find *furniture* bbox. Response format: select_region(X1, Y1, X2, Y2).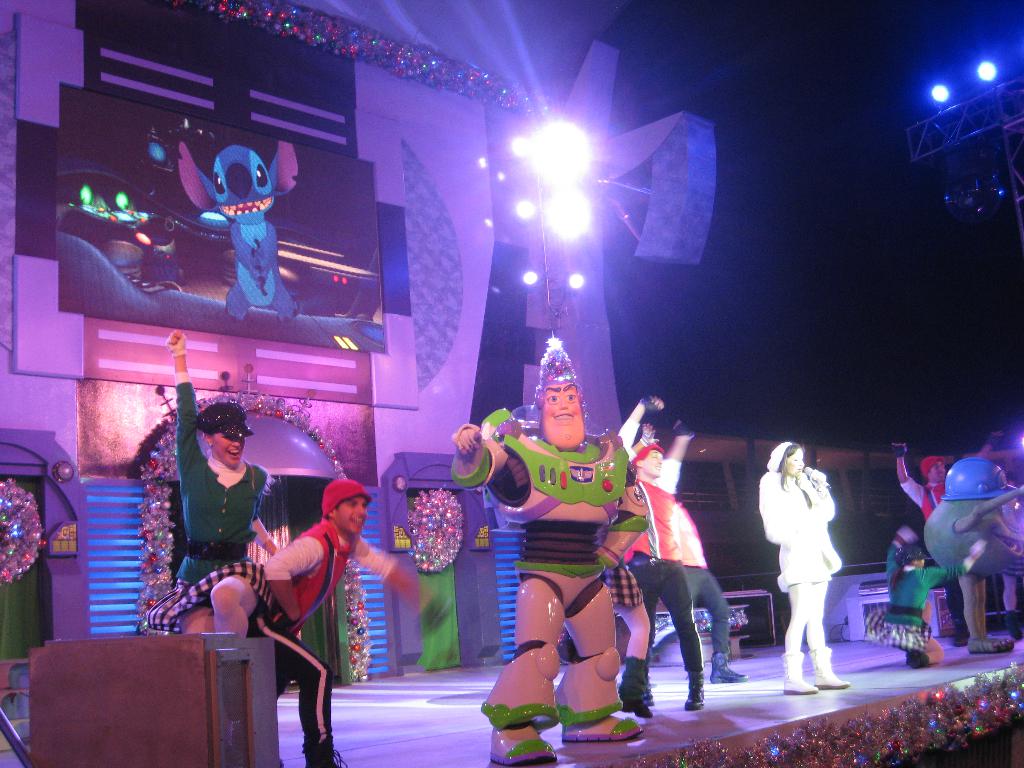
select_region(652, 605, 750, 668).
